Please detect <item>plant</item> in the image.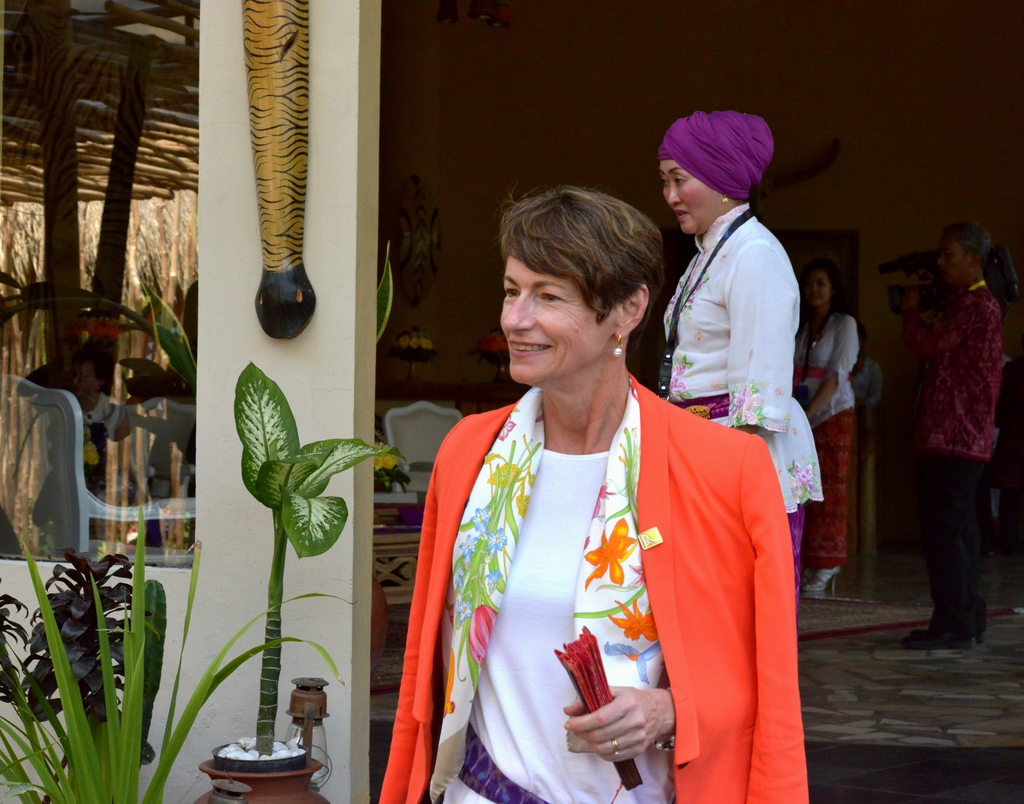
bbox=(0, 497, 371, 803).
